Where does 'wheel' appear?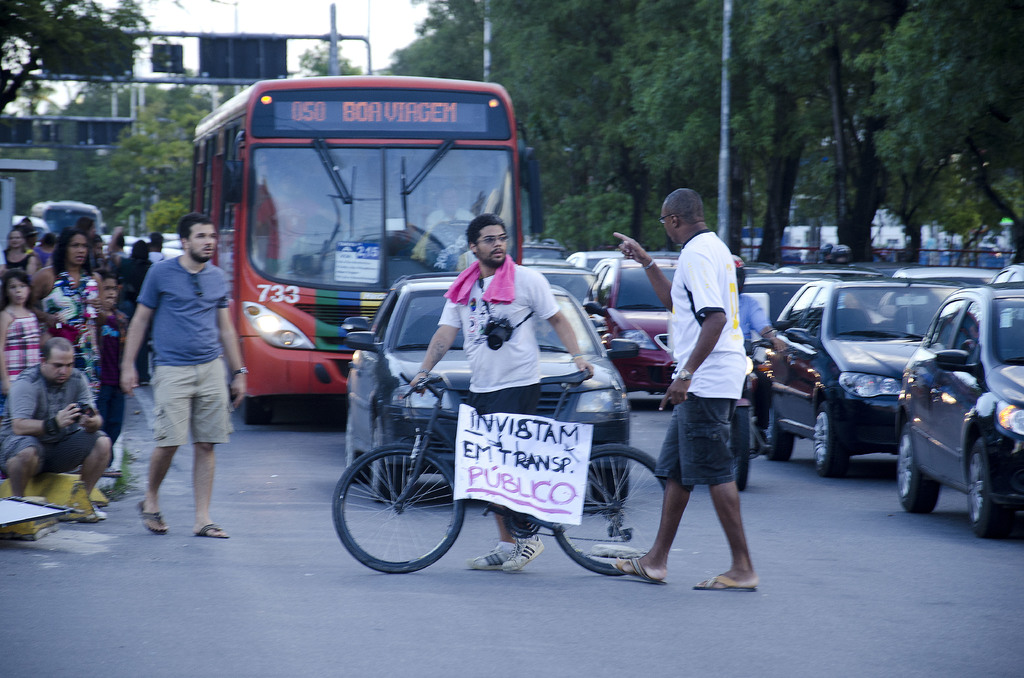
Appears at bbox=[237, 398, 286, 427].
